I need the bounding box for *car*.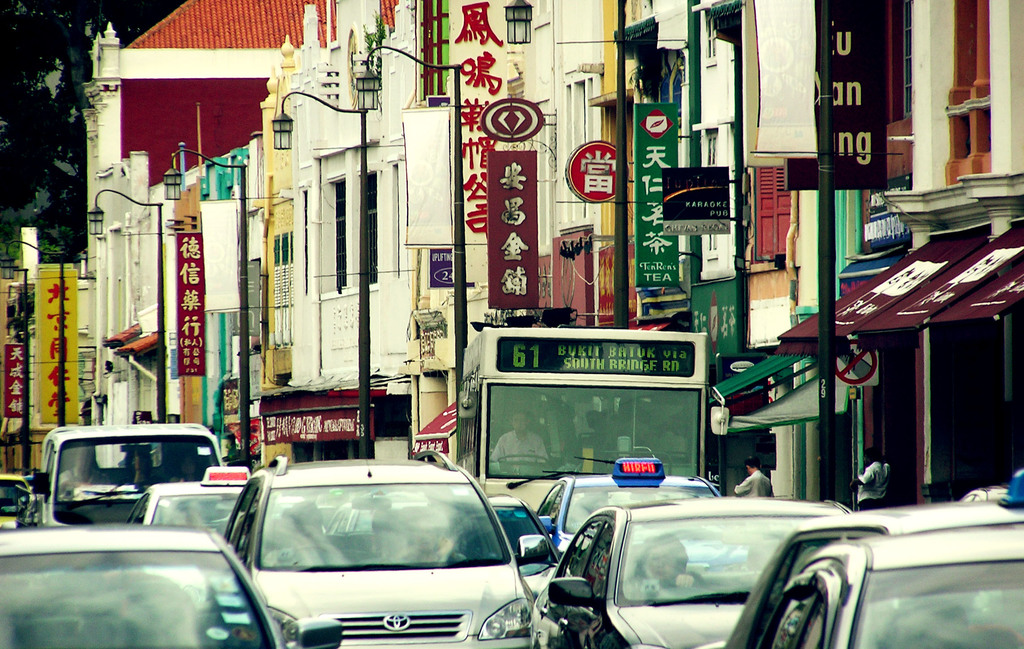
Here it is: select_region(0, 523, 292, 648).
